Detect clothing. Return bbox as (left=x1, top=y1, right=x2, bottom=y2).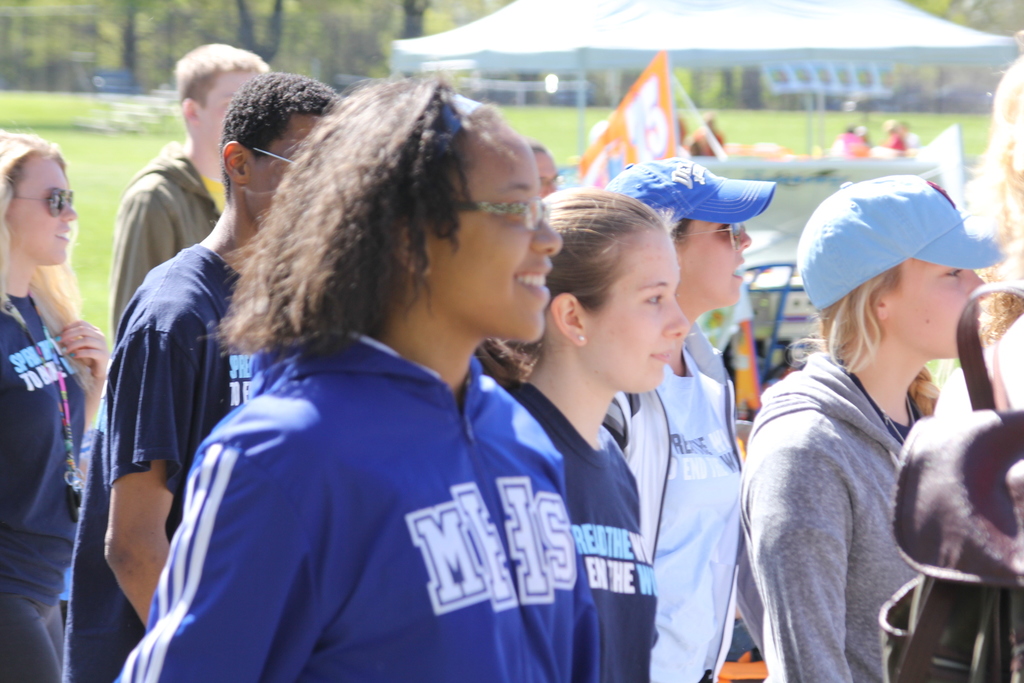
(left=0, top=288, right=92, bottom=682).
